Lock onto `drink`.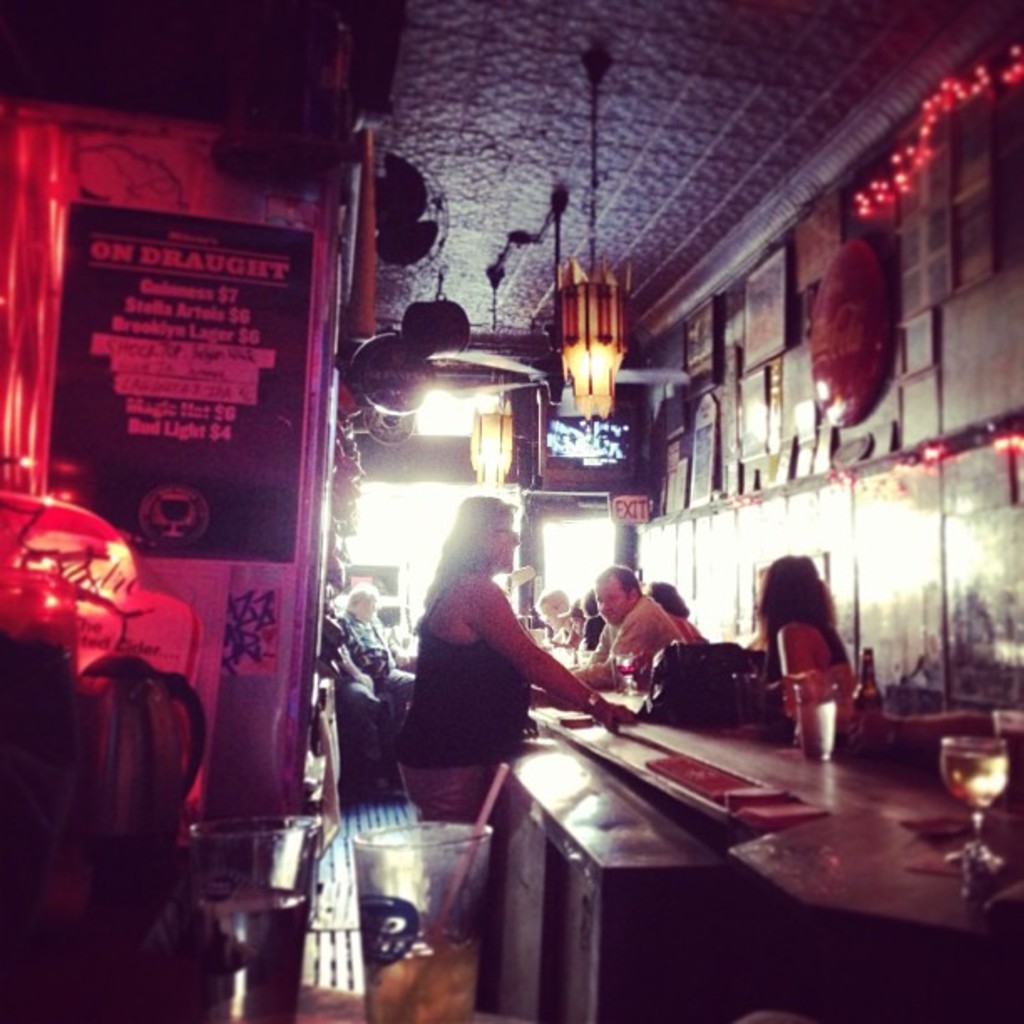
Locked: left=156, top=815, right=293, bottom=994.
